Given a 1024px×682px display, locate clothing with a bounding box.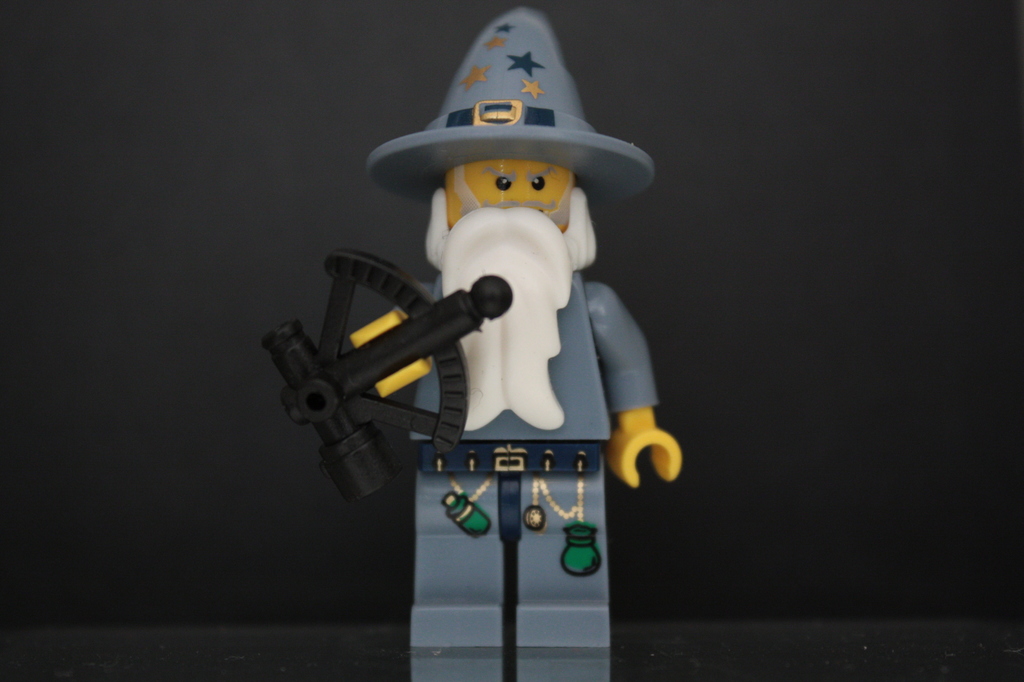
Located: bbox(416, 272, 625, 478).
